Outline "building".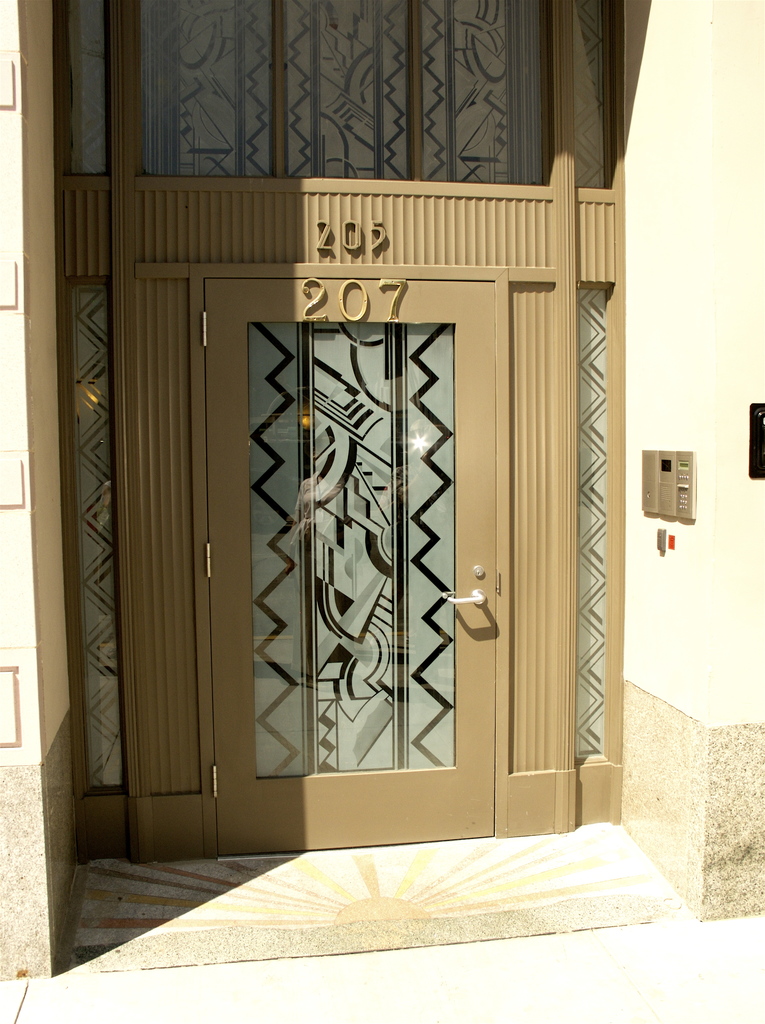
Outline: (left=0, top=0, right=764, bottom=980).
